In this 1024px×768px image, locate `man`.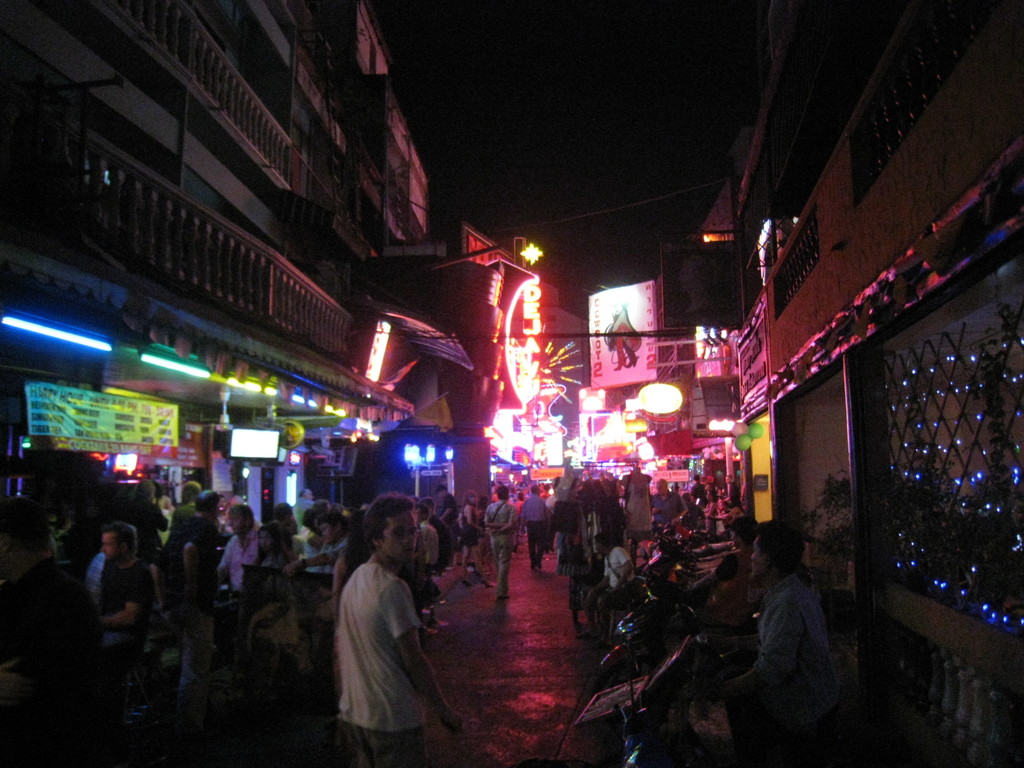
Bounding box: Rect(576, 540, 637, 635).
